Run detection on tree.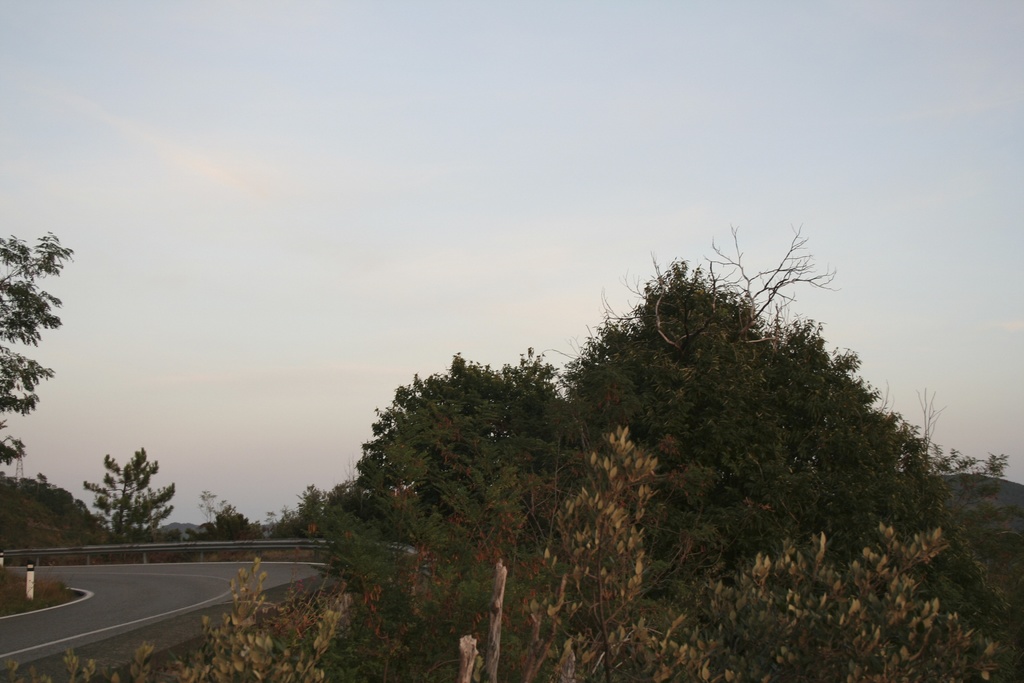
Result: BBox(0, 547, 354, 682).
